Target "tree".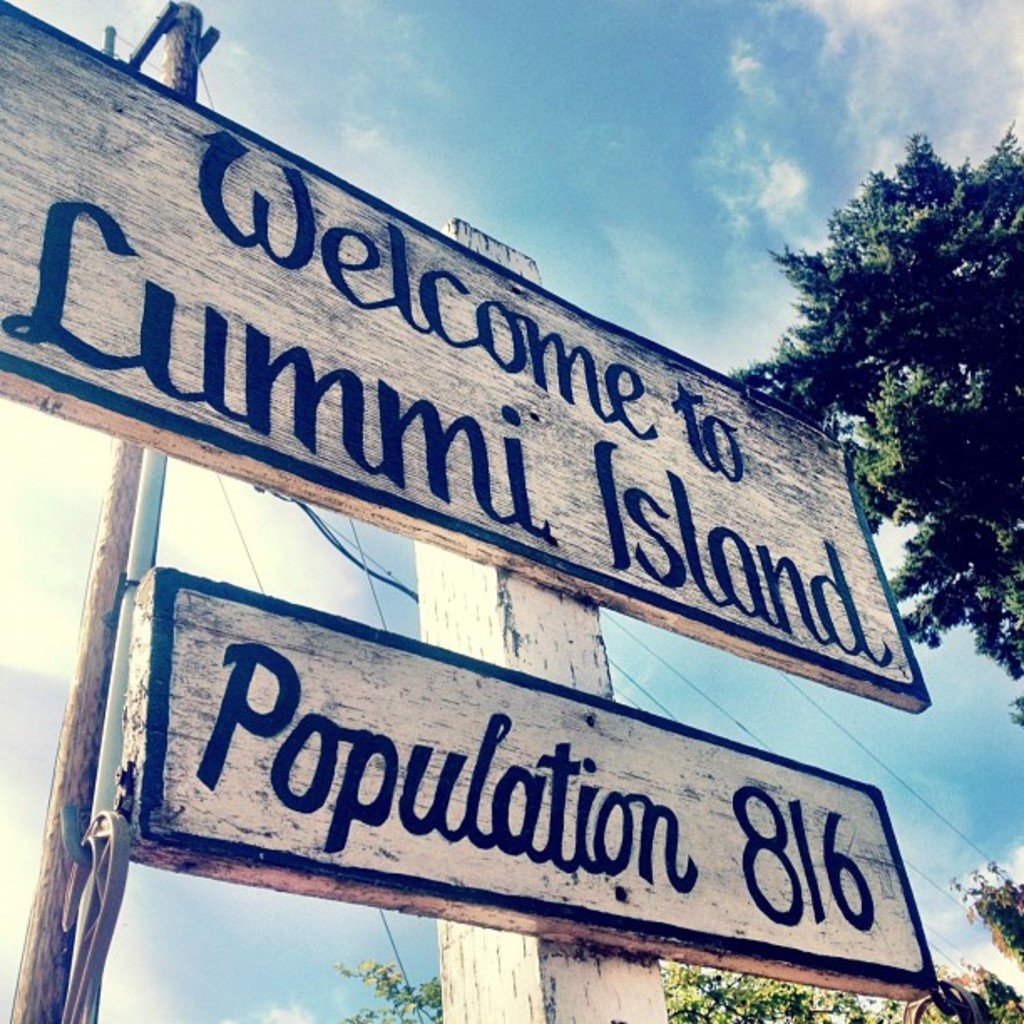
Target region: rect(321, 853, 1022, 1022).
